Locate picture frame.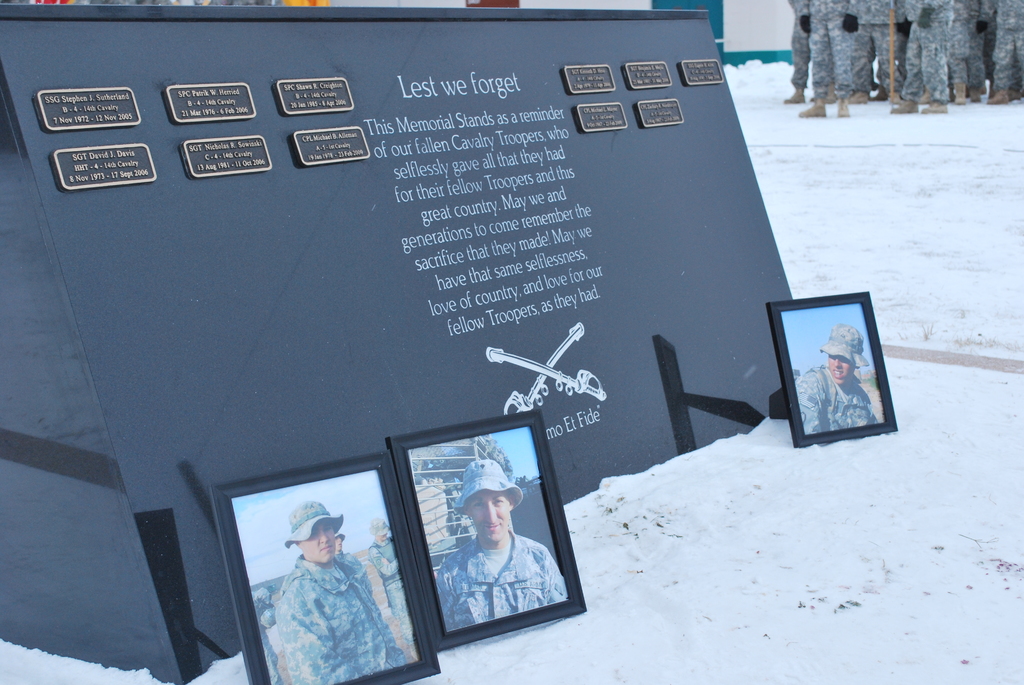
Bounding box: (767,287,901,450).
